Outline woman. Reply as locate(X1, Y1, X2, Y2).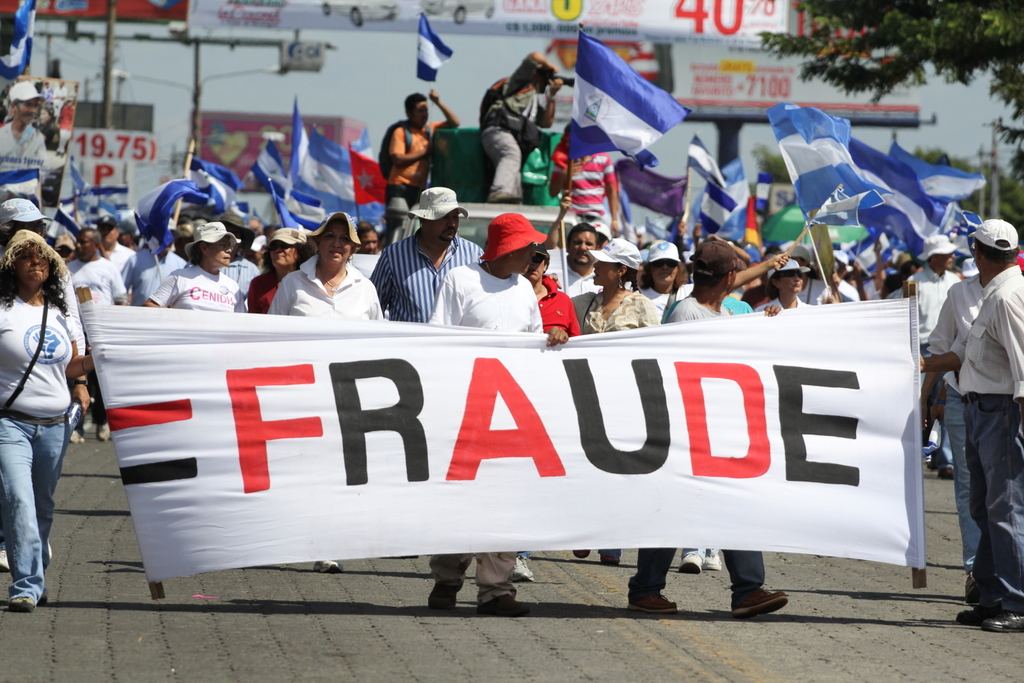
locate(266, 215, 381, 320).
